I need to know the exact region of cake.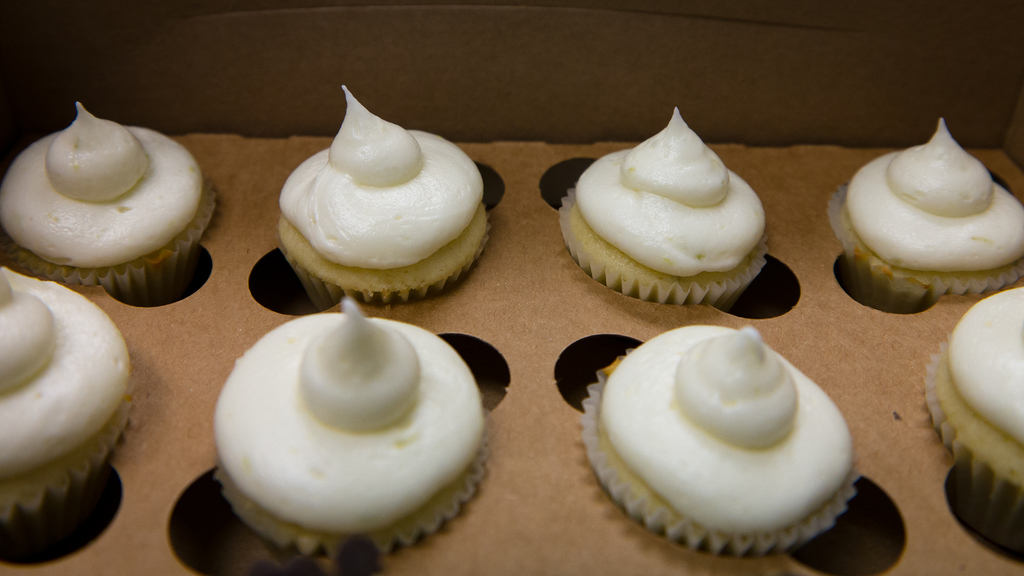
Region: 561, 108, 776, 308.
